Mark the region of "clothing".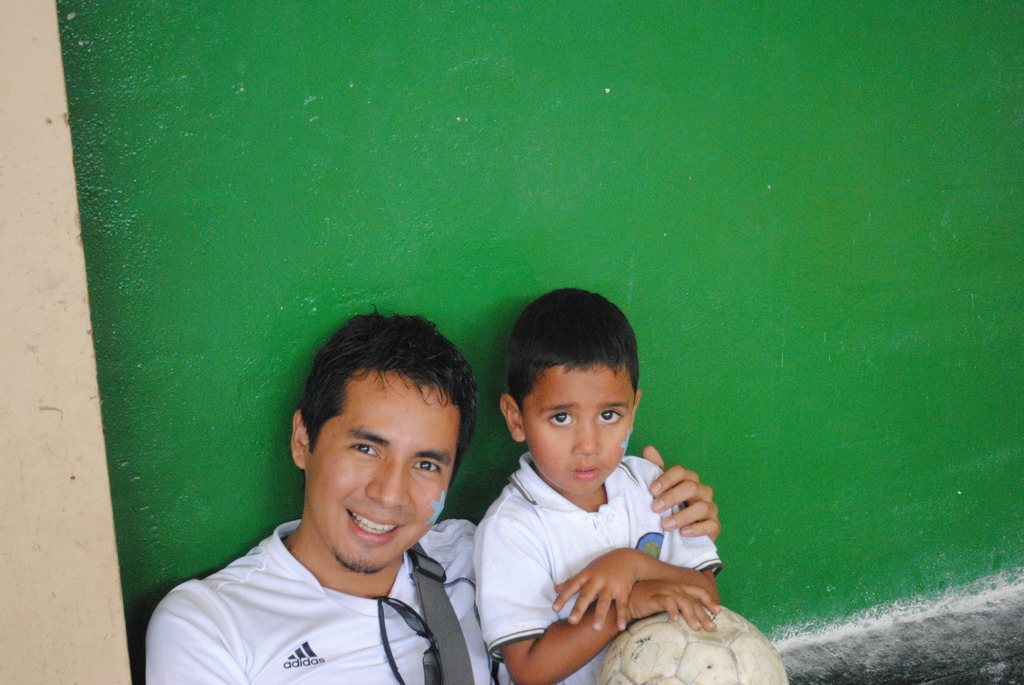
Region: (left=456, top=428, right=746, bottom=650).
